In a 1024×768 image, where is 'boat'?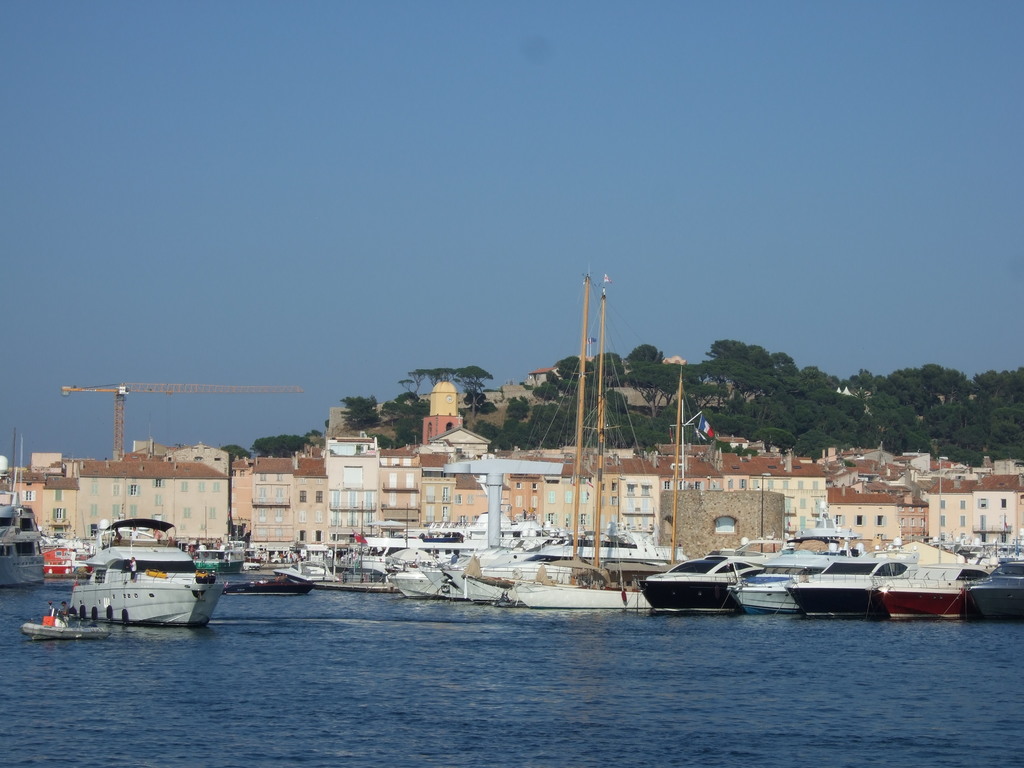
locate(247, 557, 259, 566).
